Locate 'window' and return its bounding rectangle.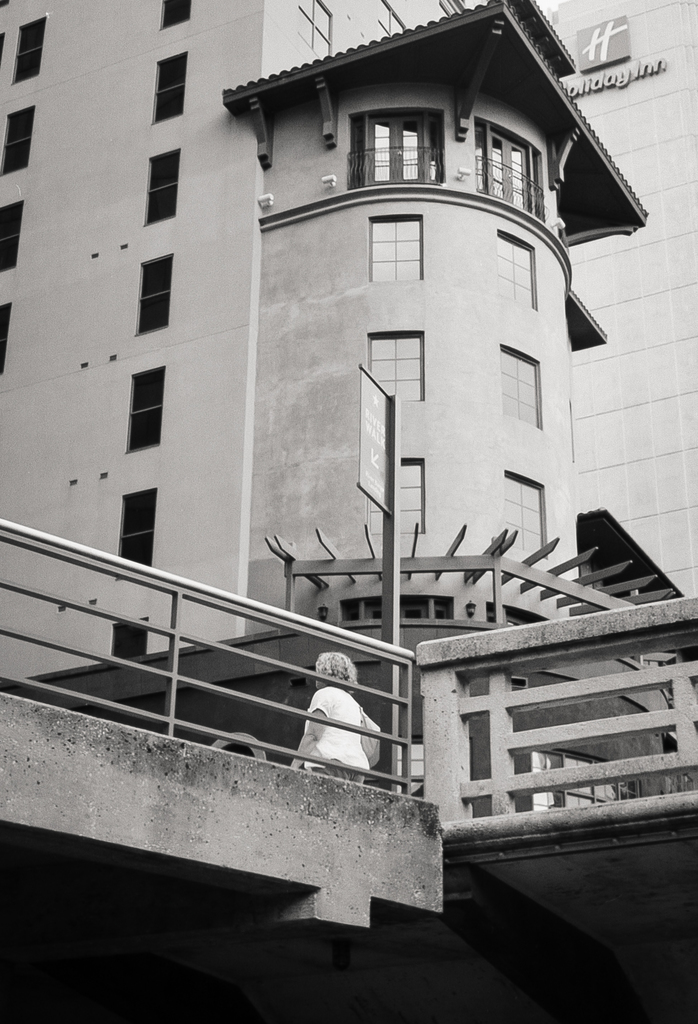
{"left": 377, "top": 460, "right": 426, "bottom": 540}.
